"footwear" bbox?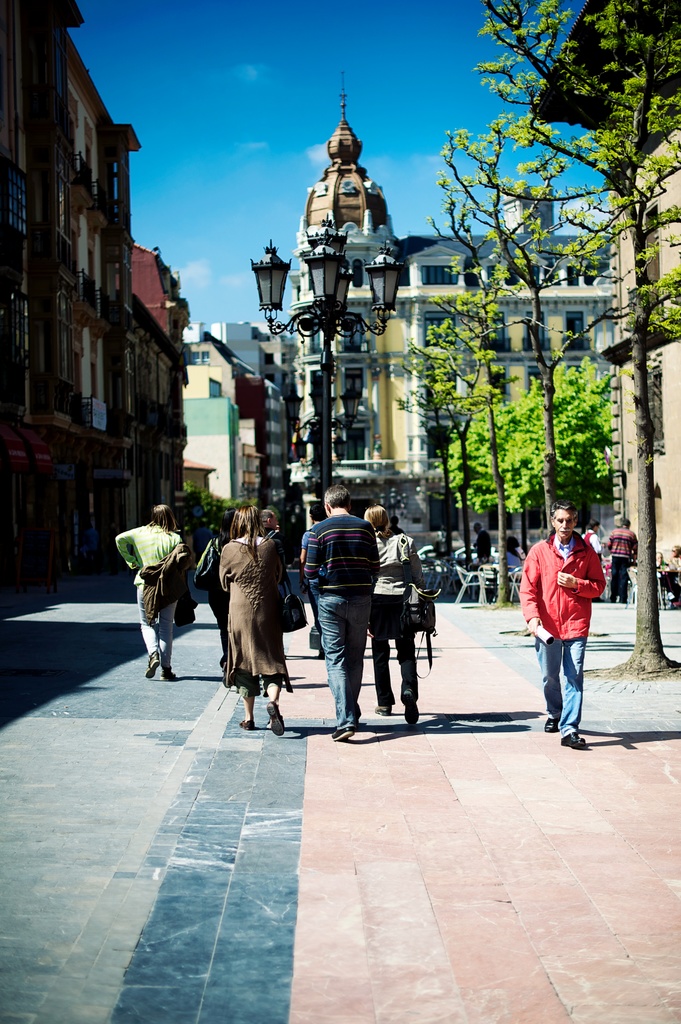
[left=543, top=716, right=557, bottom=732]
